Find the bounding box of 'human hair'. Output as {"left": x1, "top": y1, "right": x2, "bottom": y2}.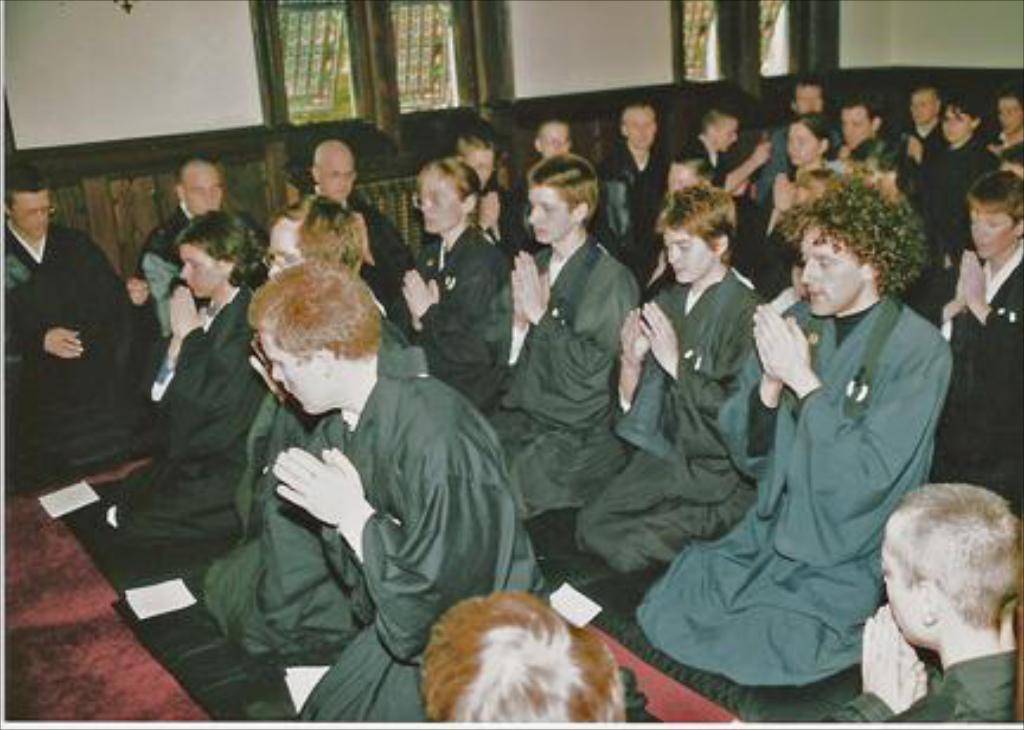
{"left": 702, "top": 104, "right": 732, "bottom": 137}.
